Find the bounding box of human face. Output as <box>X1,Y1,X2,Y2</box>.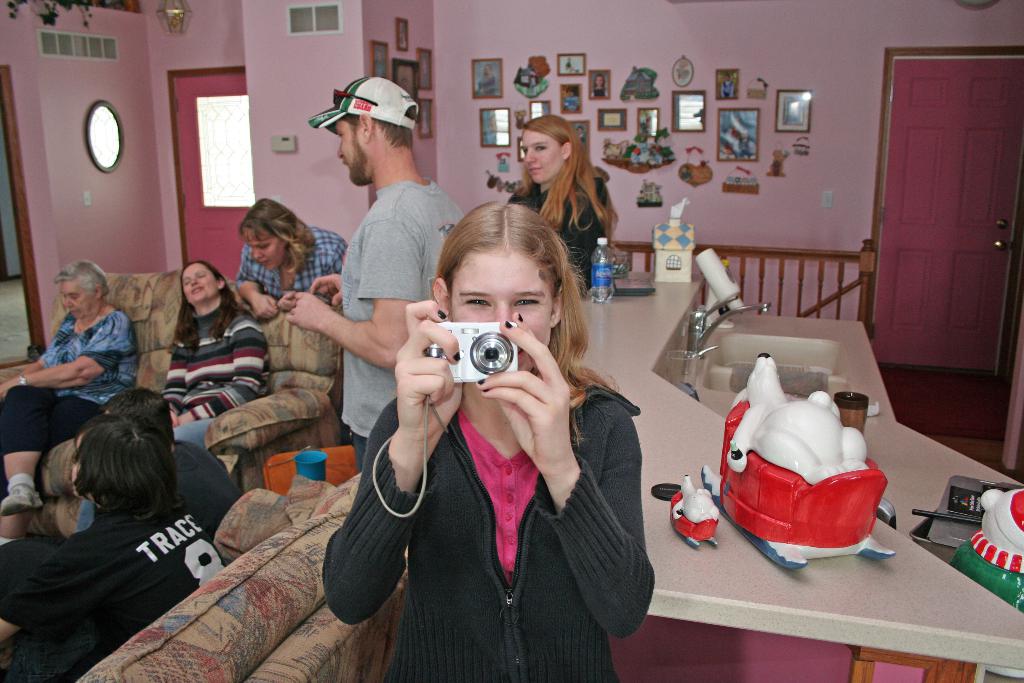
<box>444,254,560,363</box>.
